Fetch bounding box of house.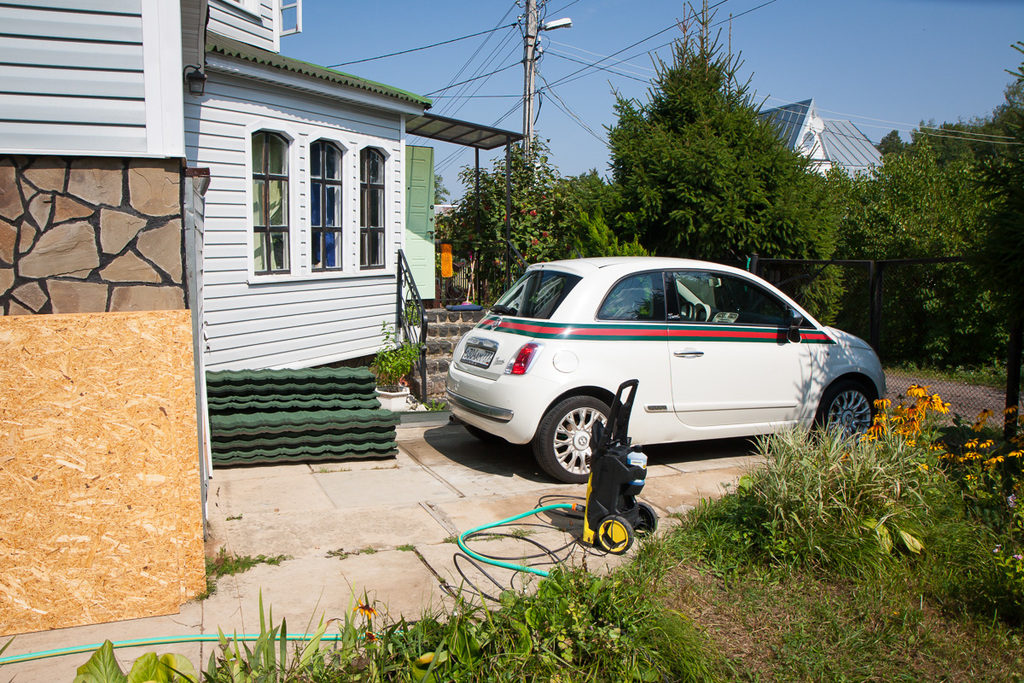
Bbox: 753,92,890,188.
